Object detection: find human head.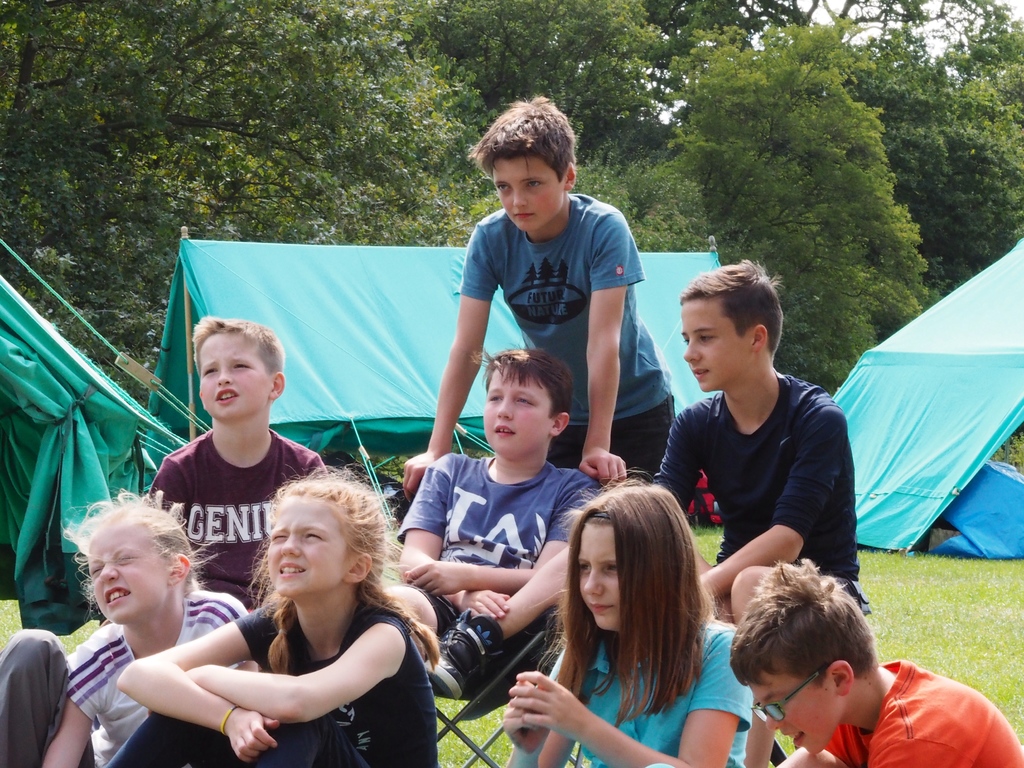
BBox(464, 93, 579, 236).
